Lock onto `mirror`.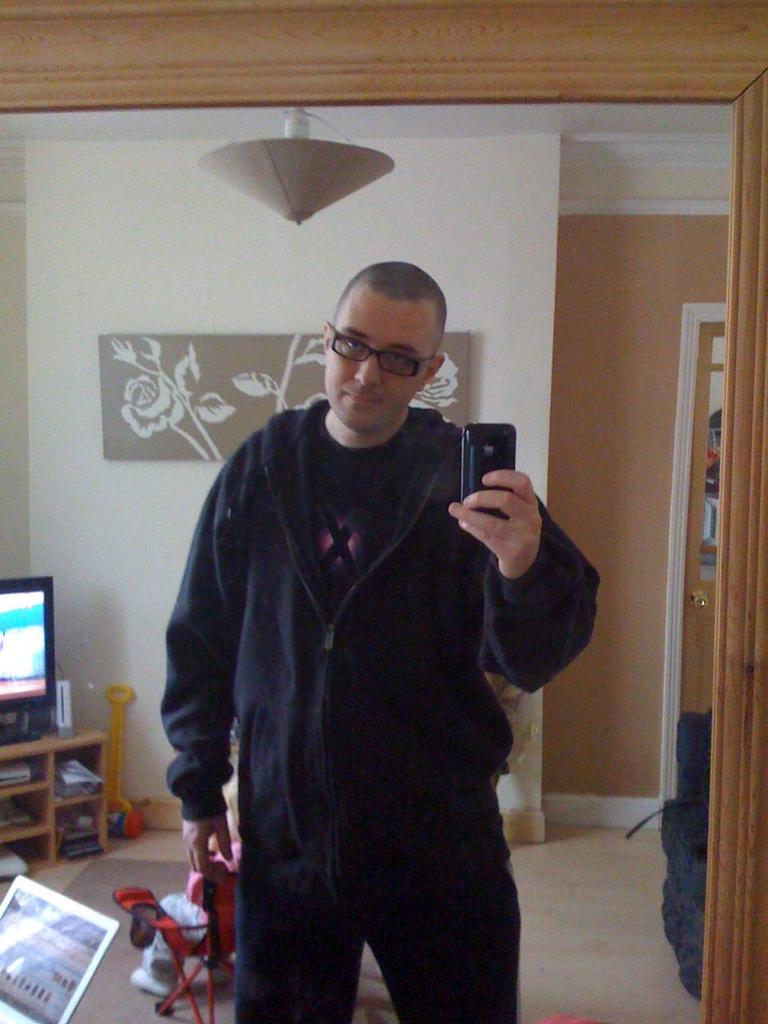
Locked: <region>0, 105, 730, 1023</region>.
